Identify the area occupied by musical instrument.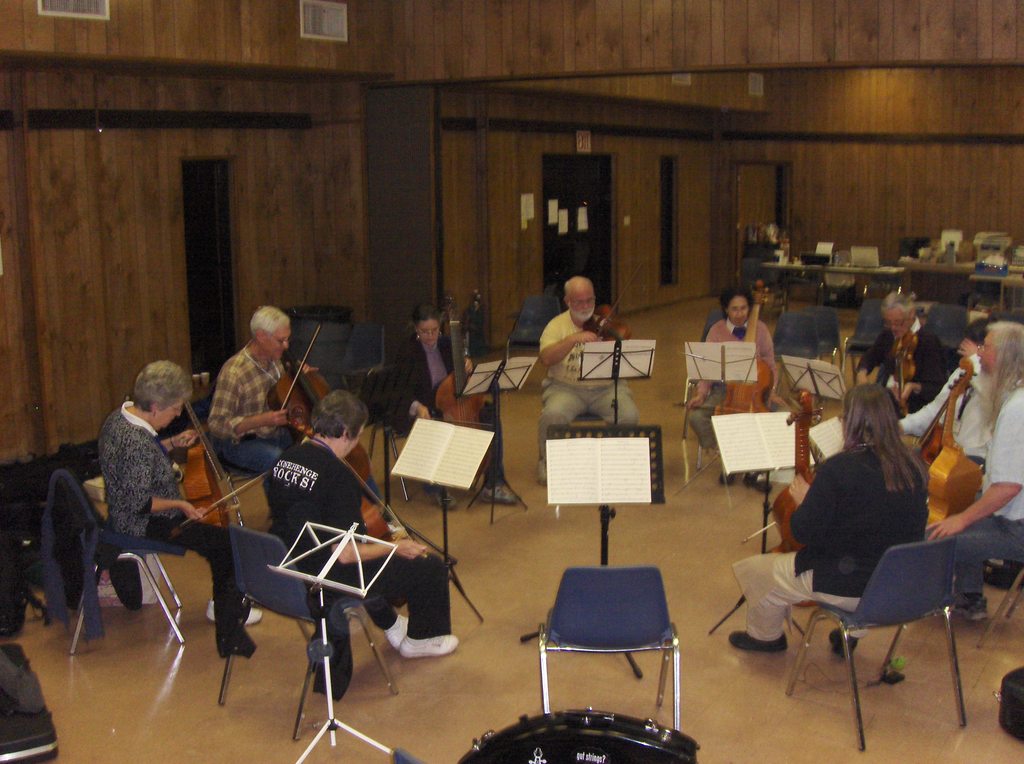
Area: {"left": 261, "top": 323, "right": 336, "bottom": 446}.
